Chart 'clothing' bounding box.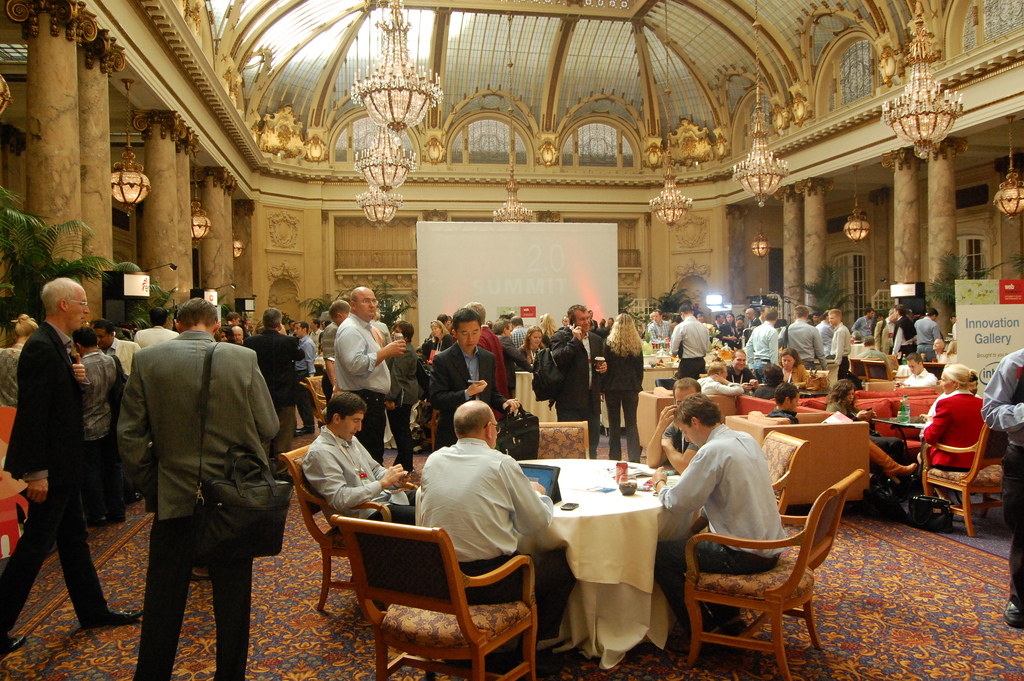
Charted: x1=793, y1=357, x2=810, y2=389.
